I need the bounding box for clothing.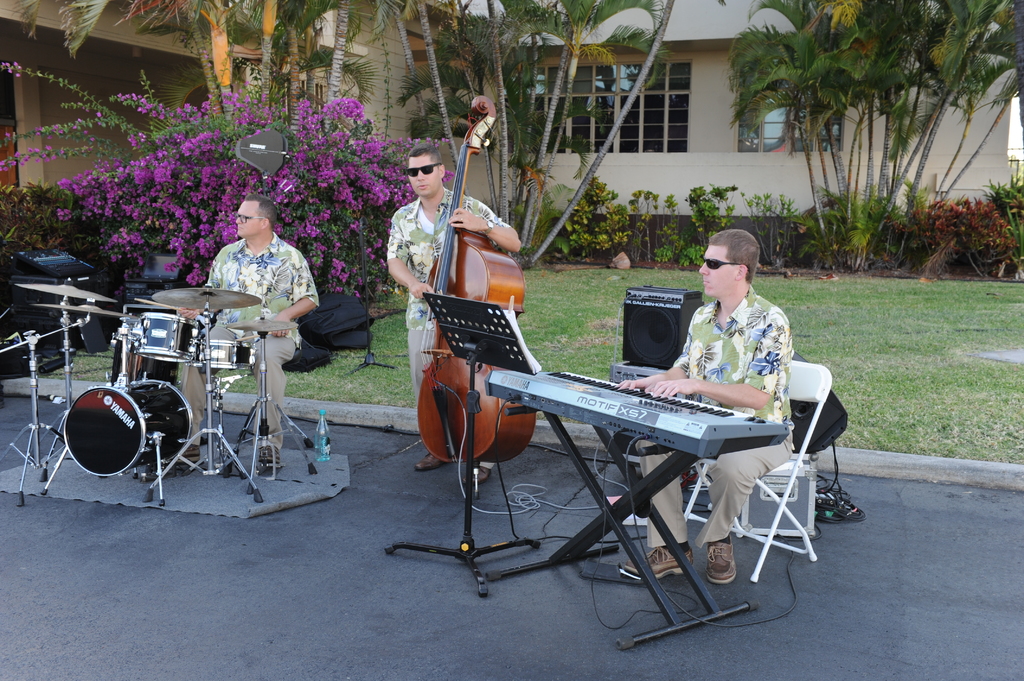
Here it is: <box>179,239,323,433</box>.
